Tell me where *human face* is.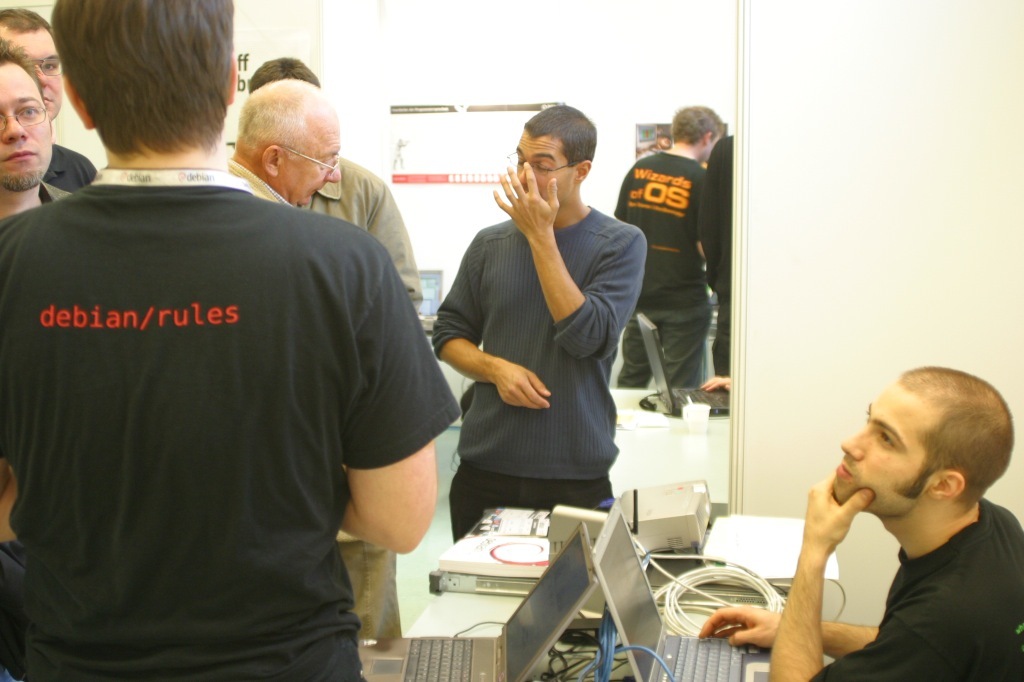
*human face* is at select_region(832, 382, 940, 515).
